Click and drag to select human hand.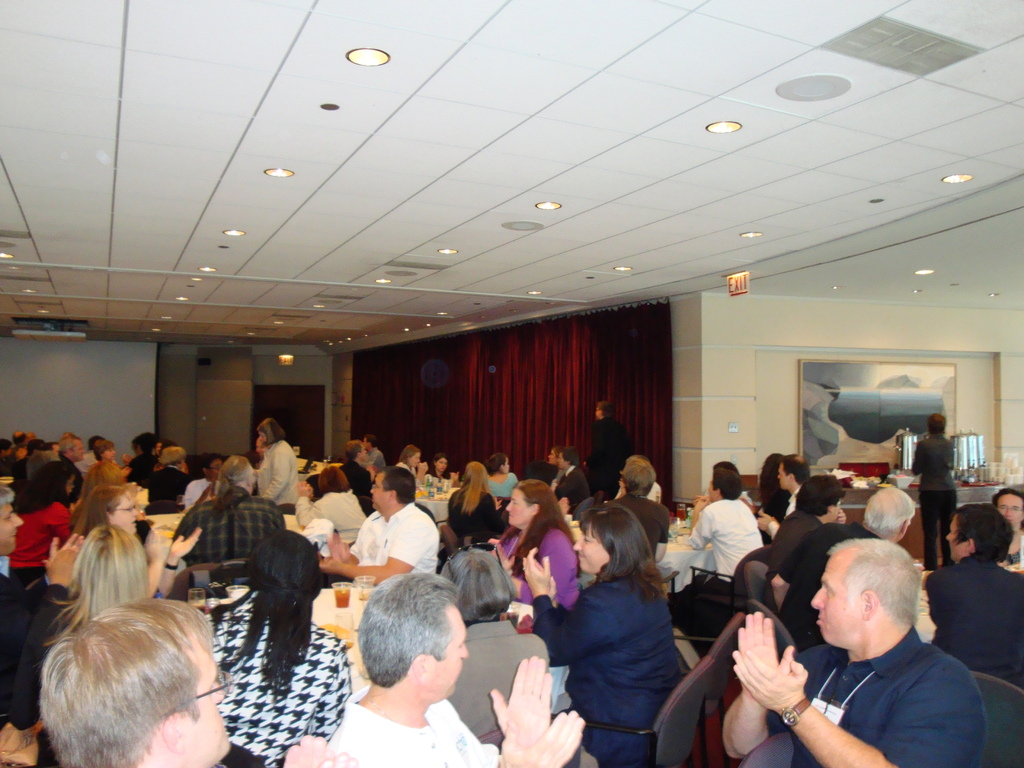
Selection: bbox=(833, 508, 847, 525).
